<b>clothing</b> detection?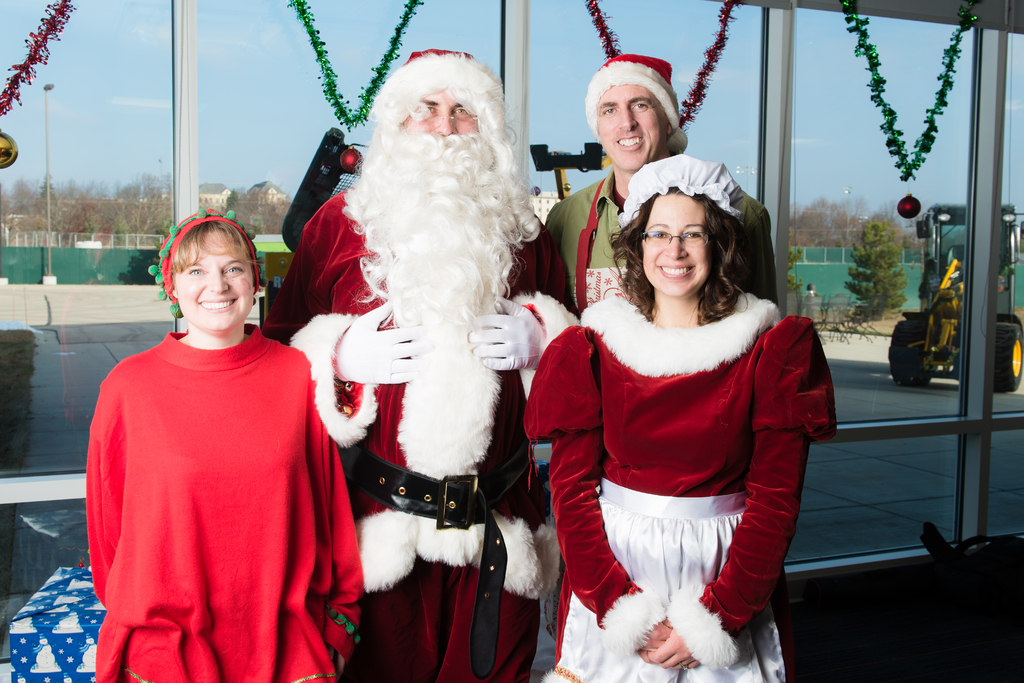
<box>548,168,797,322</box>
